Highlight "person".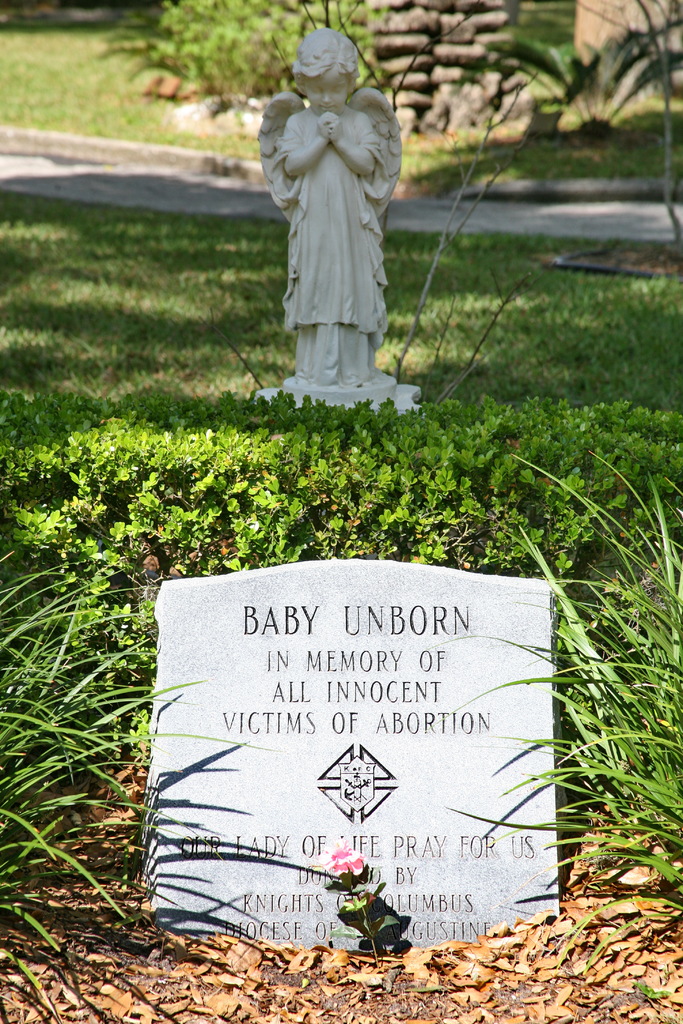
Highlighted region: bbox(268, 26, 383, 385).
